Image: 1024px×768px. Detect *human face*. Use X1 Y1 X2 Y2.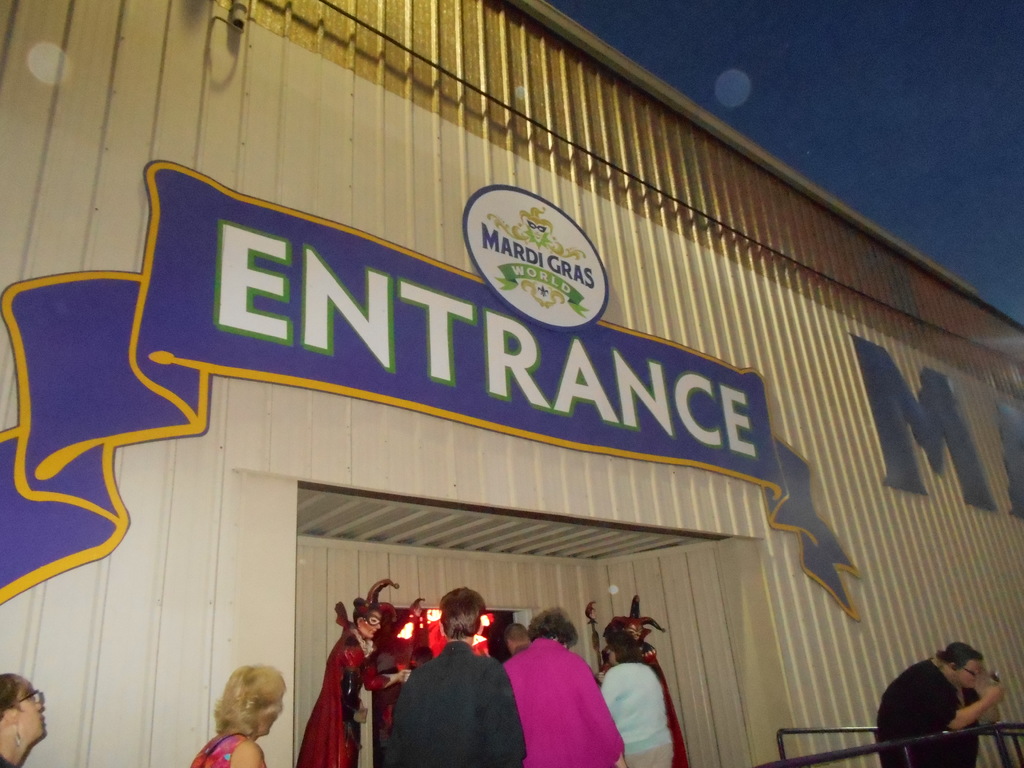
963 657 989 688.
